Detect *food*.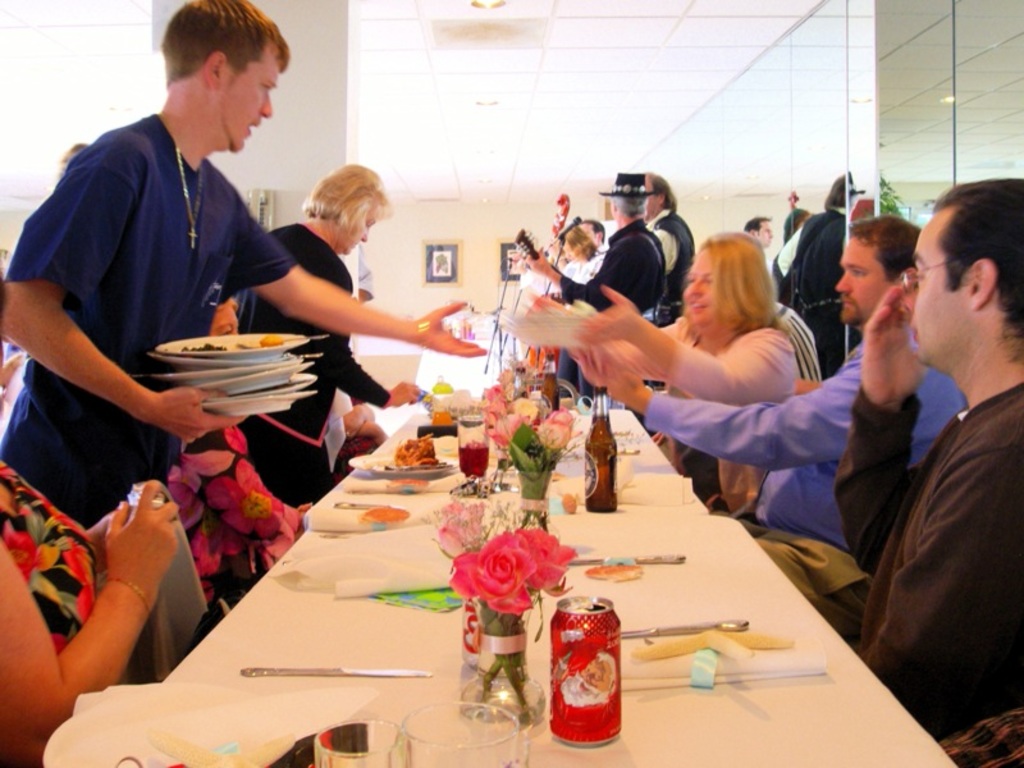
Detected at region(360, 503, 410, 522).
